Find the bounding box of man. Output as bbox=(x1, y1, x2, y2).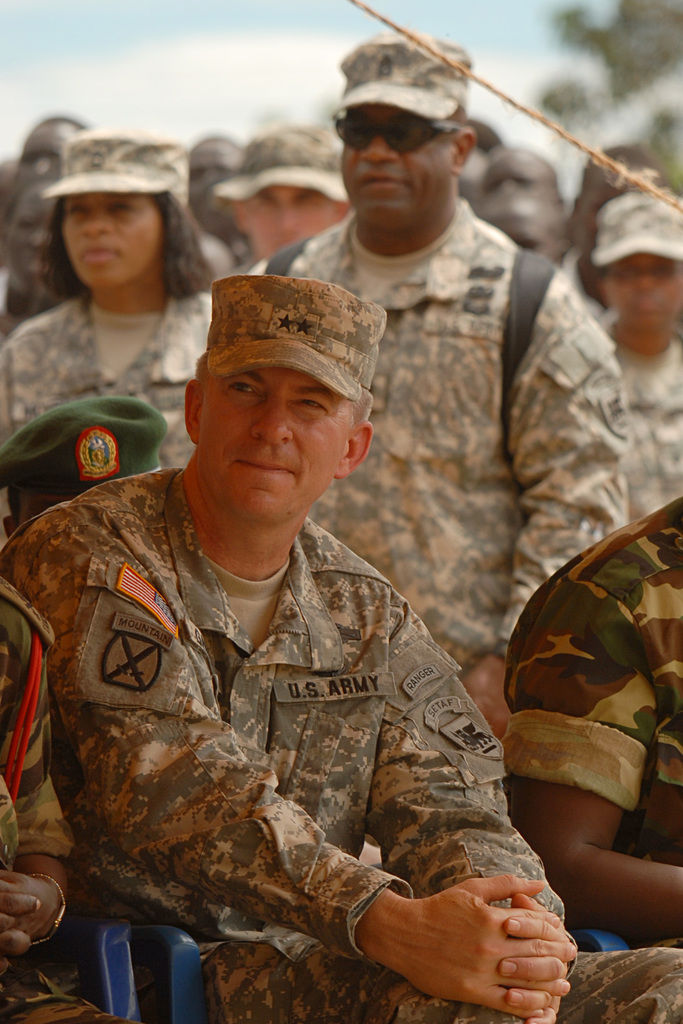
bbox=(605, 188, 682, 520).
